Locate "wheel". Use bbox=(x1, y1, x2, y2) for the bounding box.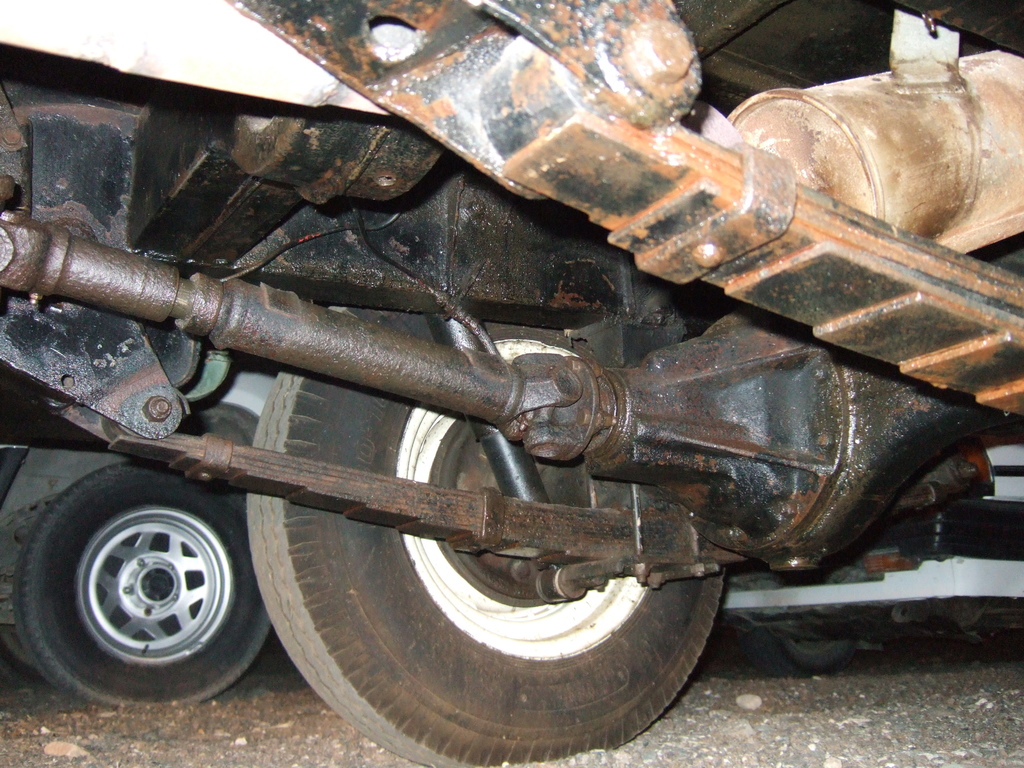
bbox=(9, 458, 275, 712).
